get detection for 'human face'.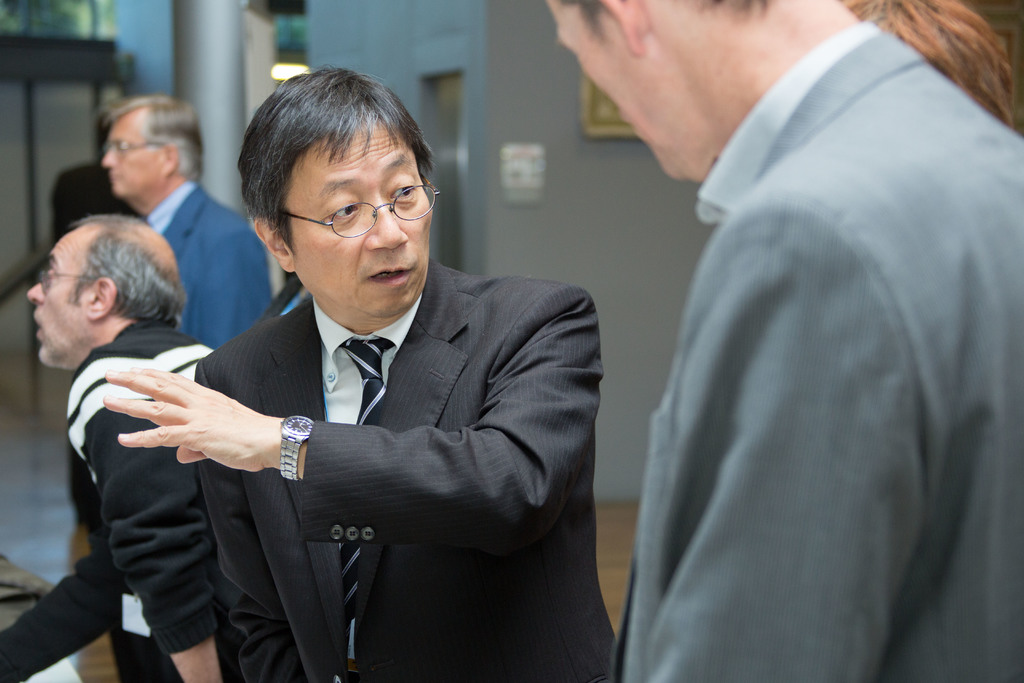
Detection: (555, 1, 674, 184).
